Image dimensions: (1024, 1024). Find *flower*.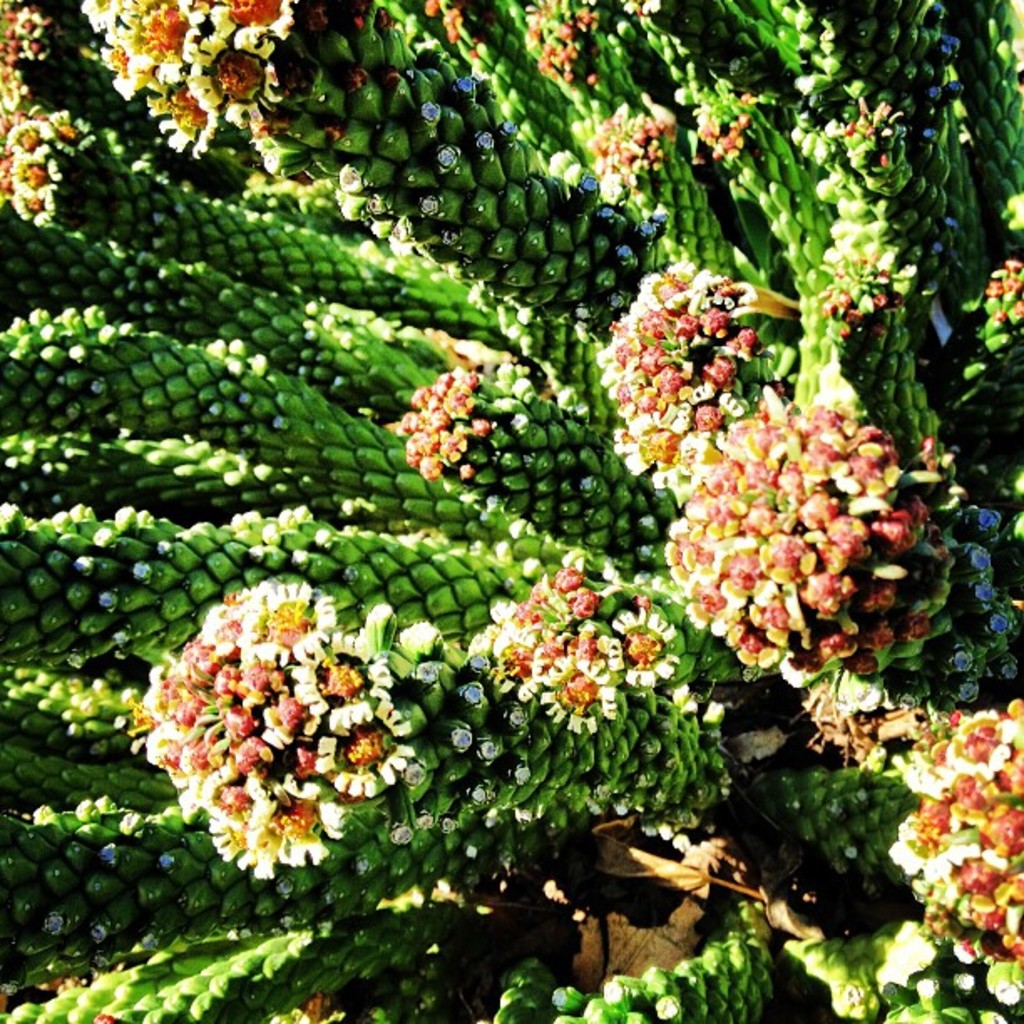
<box>474,540,683,745</box>.
